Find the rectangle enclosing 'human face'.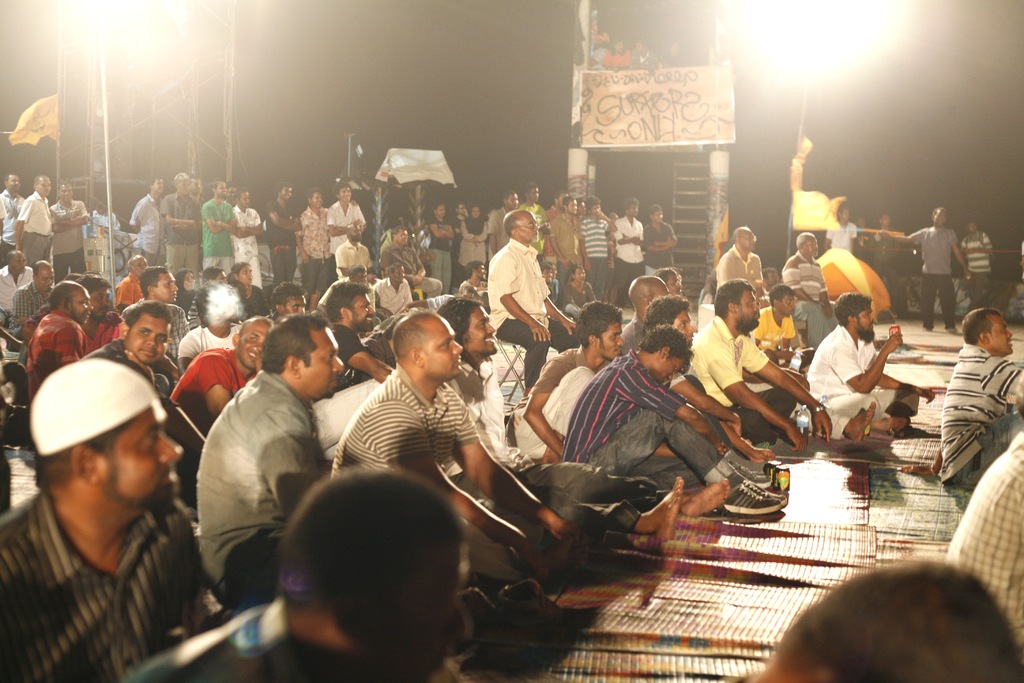
340:185:352:202.
